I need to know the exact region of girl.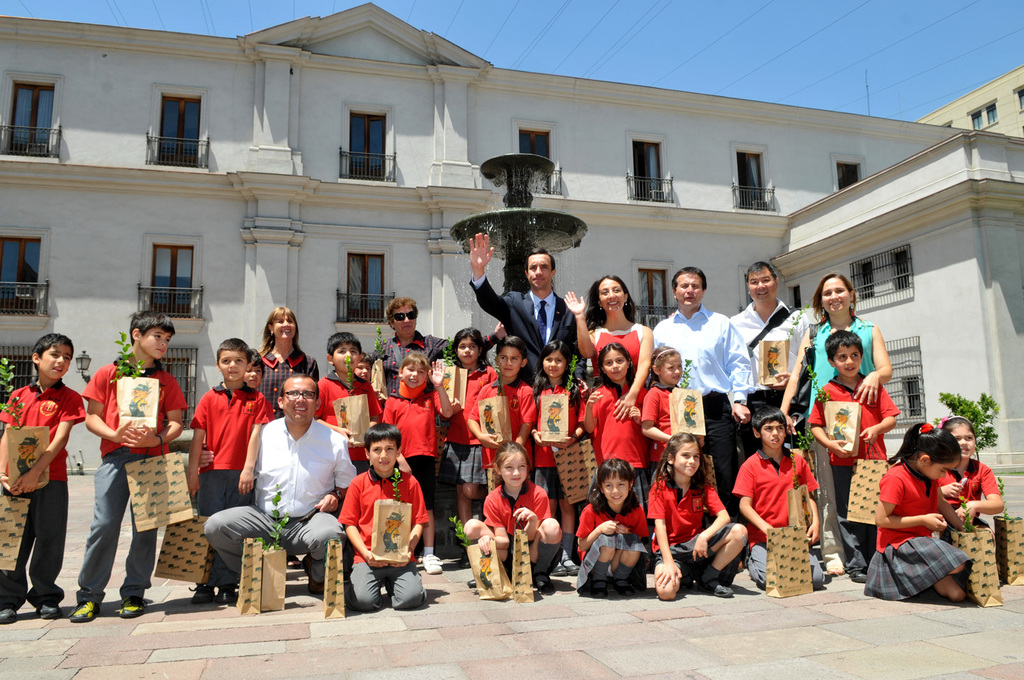
Region: box(379, 350, 454, 576).
